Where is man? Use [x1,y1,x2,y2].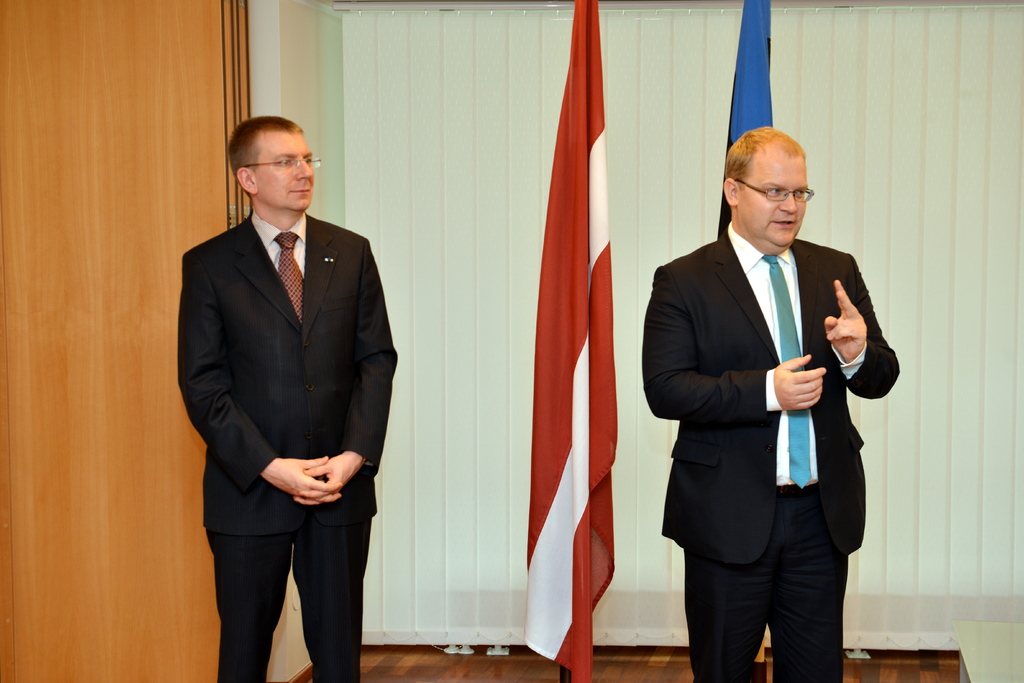
[647,112,890,682].
